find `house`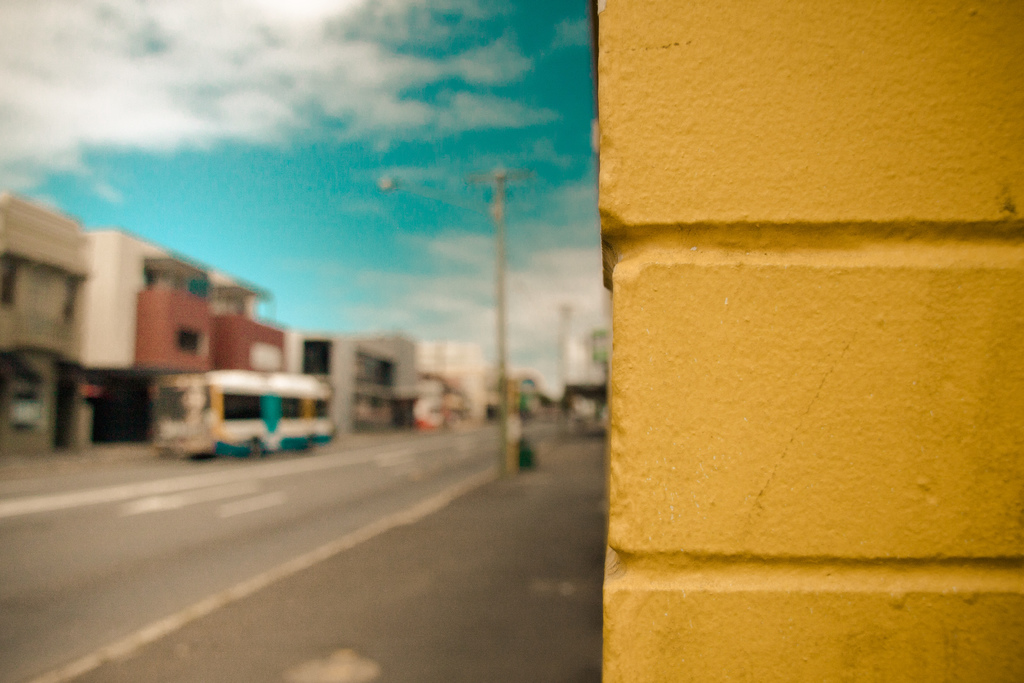
(417, 341, 509, 424)
